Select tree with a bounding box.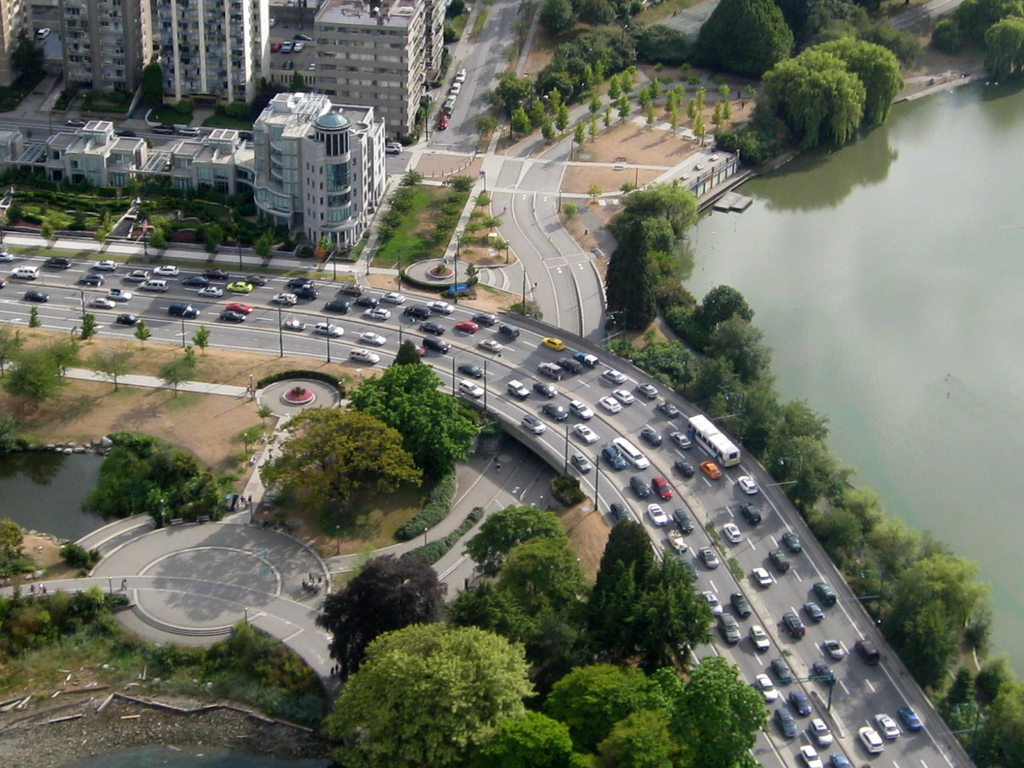
box(692, 115, 706, 143).
